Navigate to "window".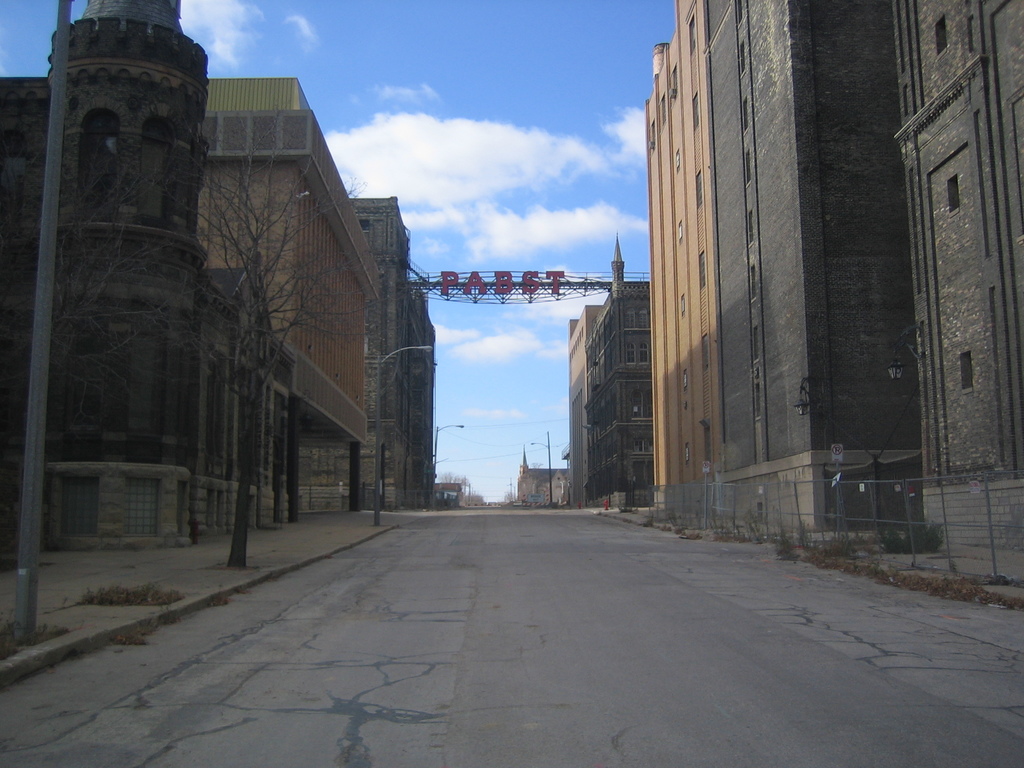
Navigation target: [700,423,711,461].
